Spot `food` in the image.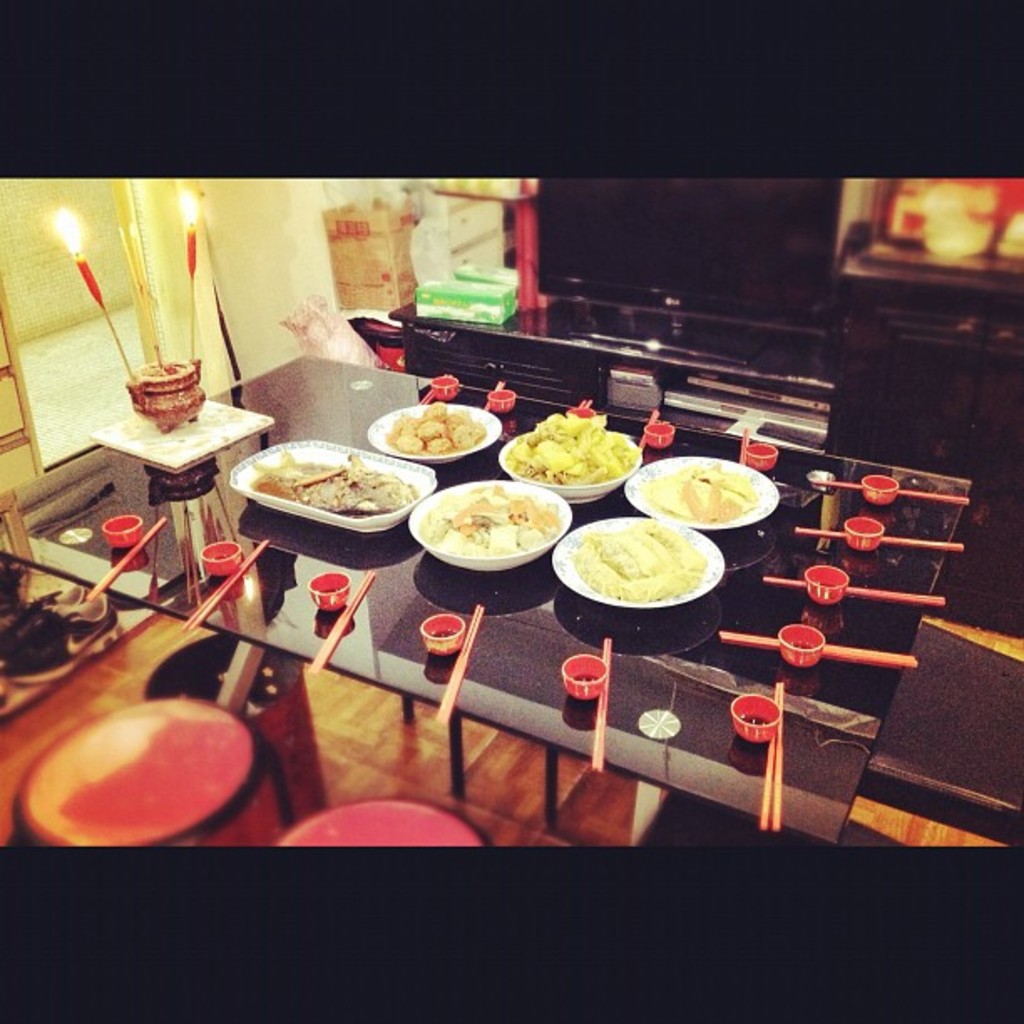
`food` found at <region>582, 519, 726, 602</region>.
